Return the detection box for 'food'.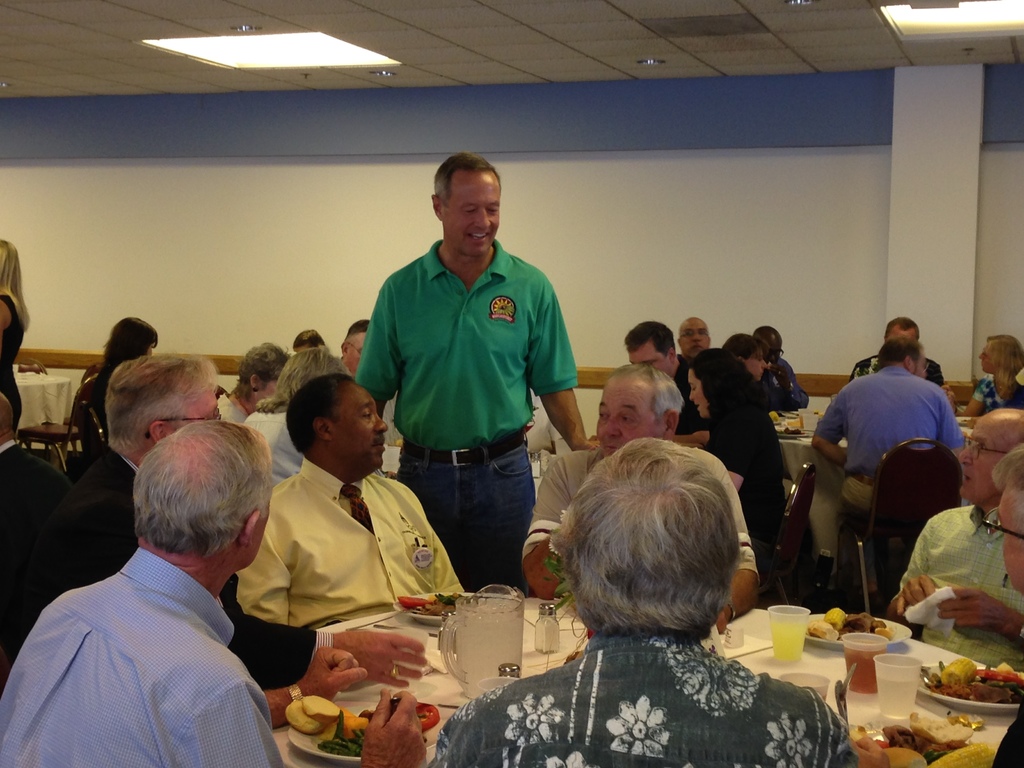
rect(811, 408, 824, 417).
